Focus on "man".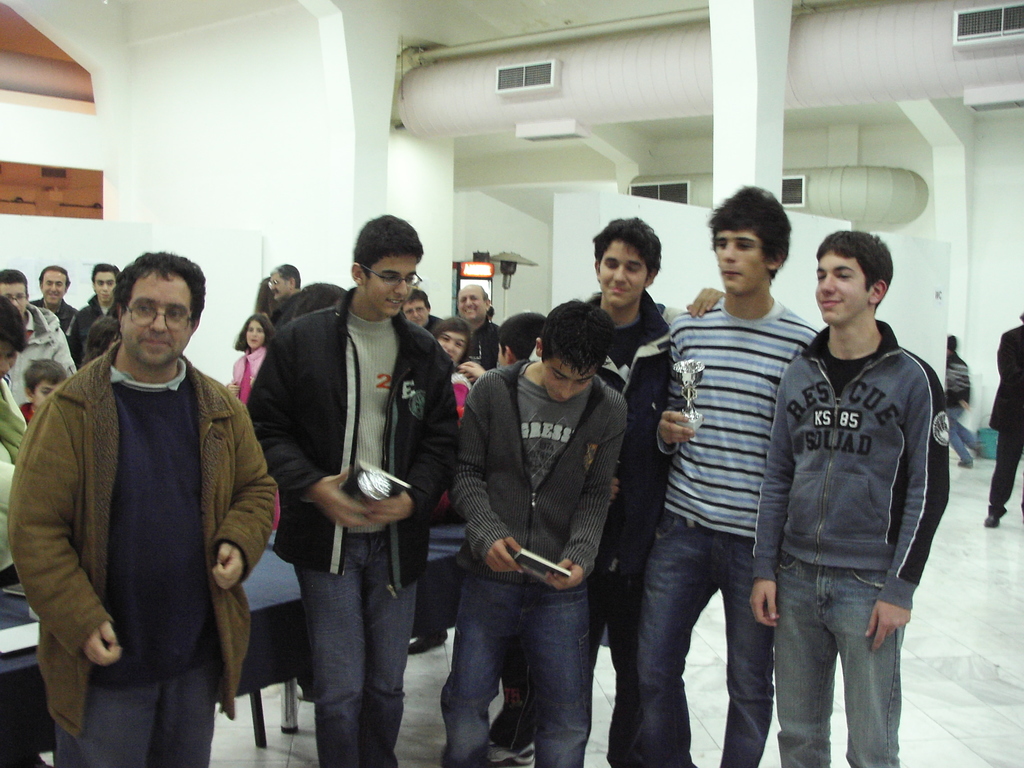
Focused at [left=241, top=214, right=459, bottom=767].
